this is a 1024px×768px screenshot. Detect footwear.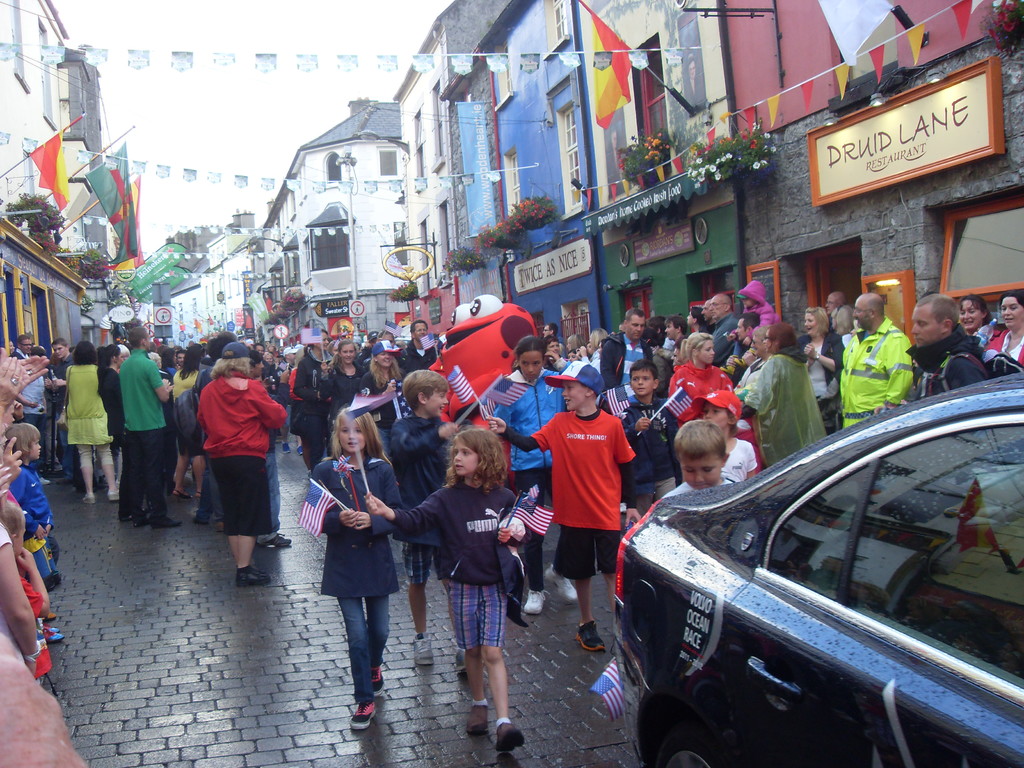
{"left": 170, "top": 486, "right": 191, "bottom": 500}.
